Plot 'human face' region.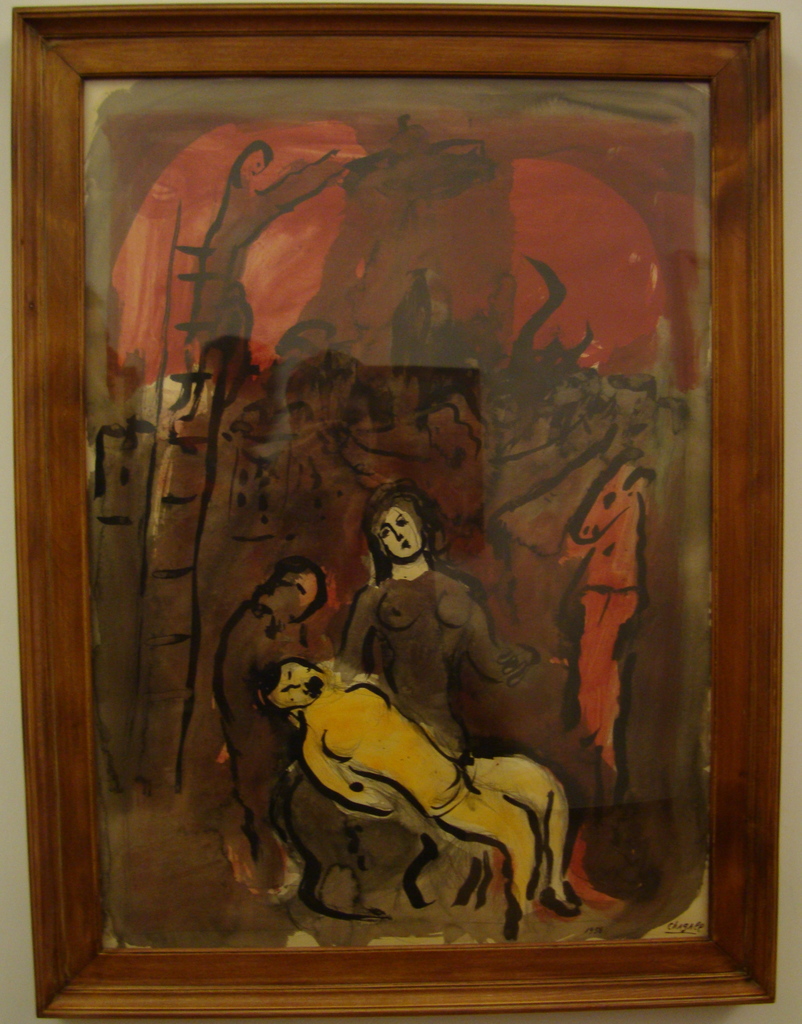
Plotted at x1=376, y1=503, x2=428, y2=568.
